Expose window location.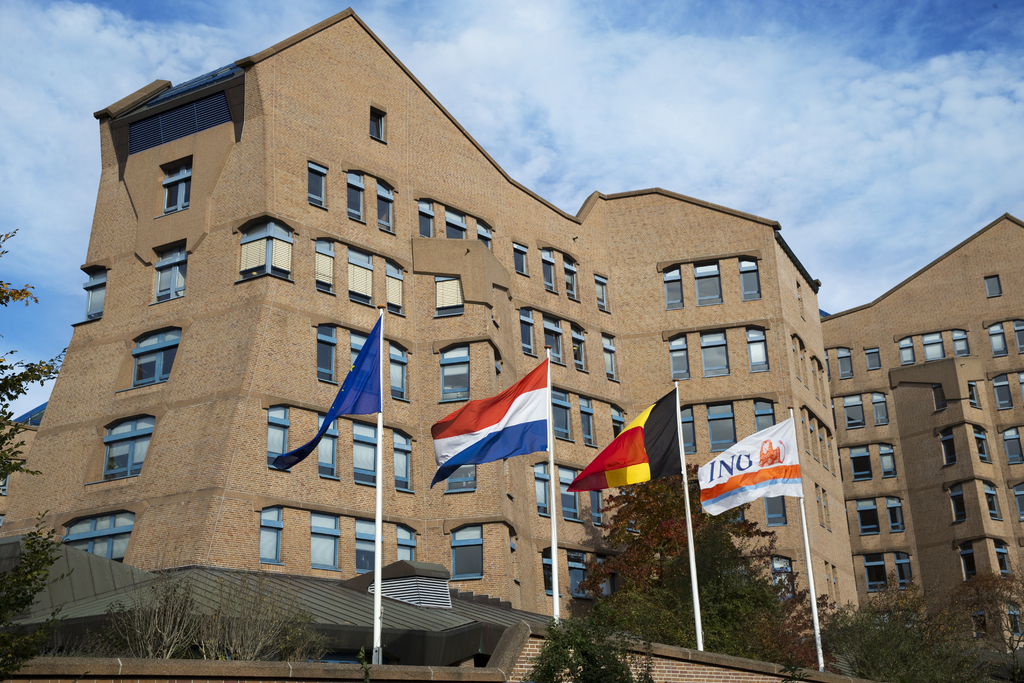
Exposed at x1=451 y1=518 x2=484 y2=580.
